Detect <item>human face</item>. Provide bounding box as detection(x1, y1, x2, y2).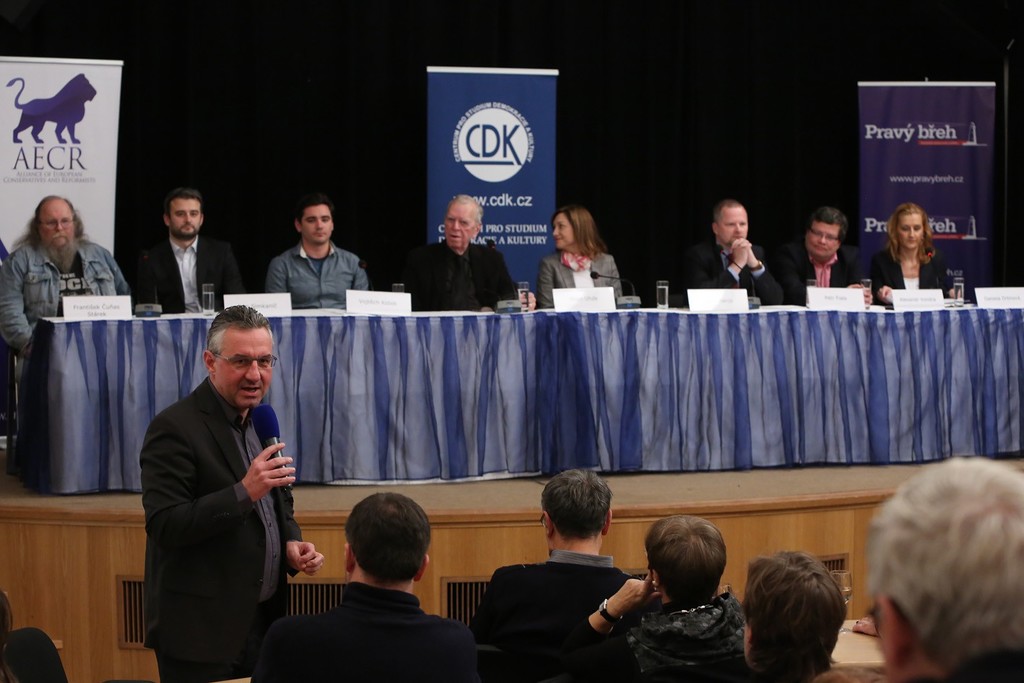
detection(173, 194, 202, 236).
